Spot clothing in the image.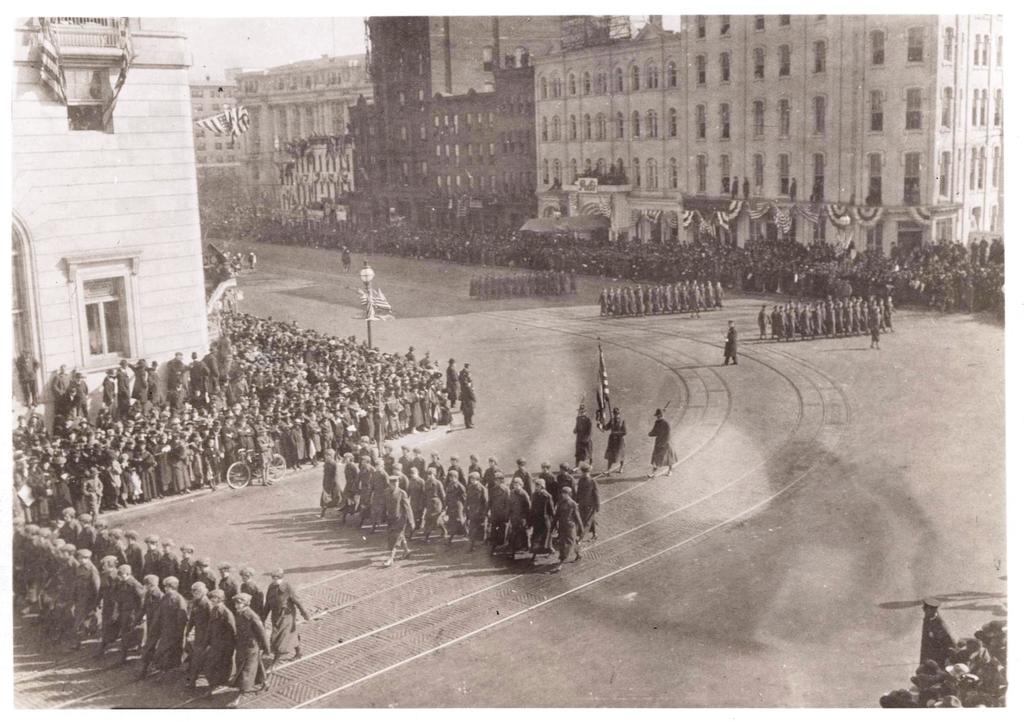
clothing found at {"x1": 644, "y1": 425, "x2": 680, "y2": 468}.
